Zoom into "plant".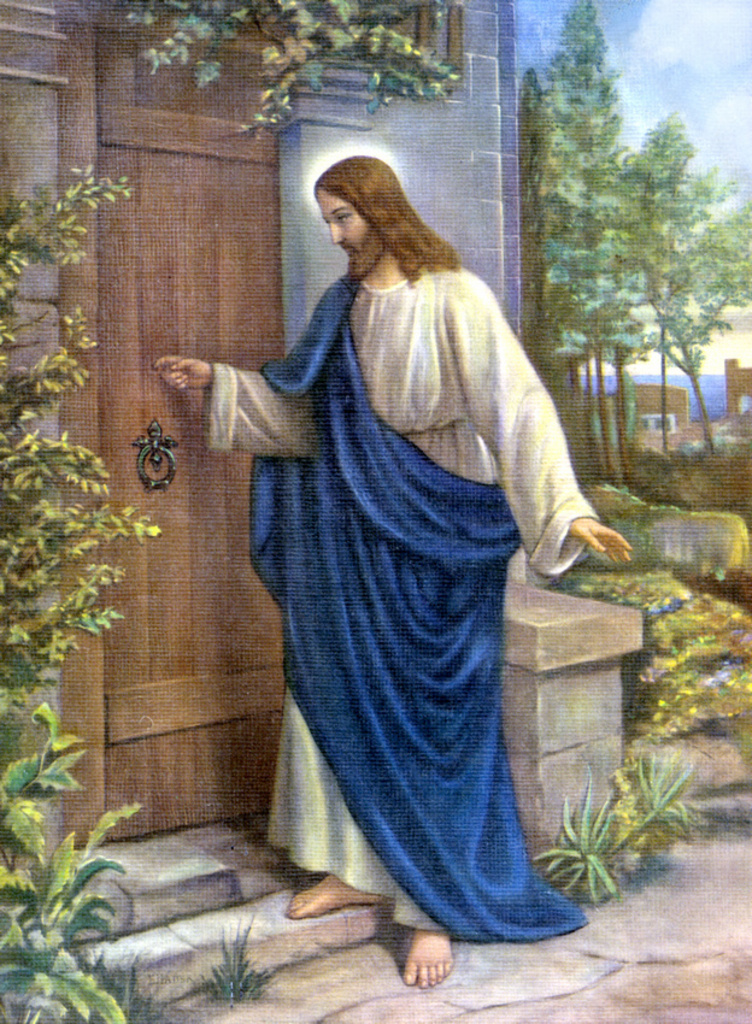
Zoom target: 112 0 456 128.
